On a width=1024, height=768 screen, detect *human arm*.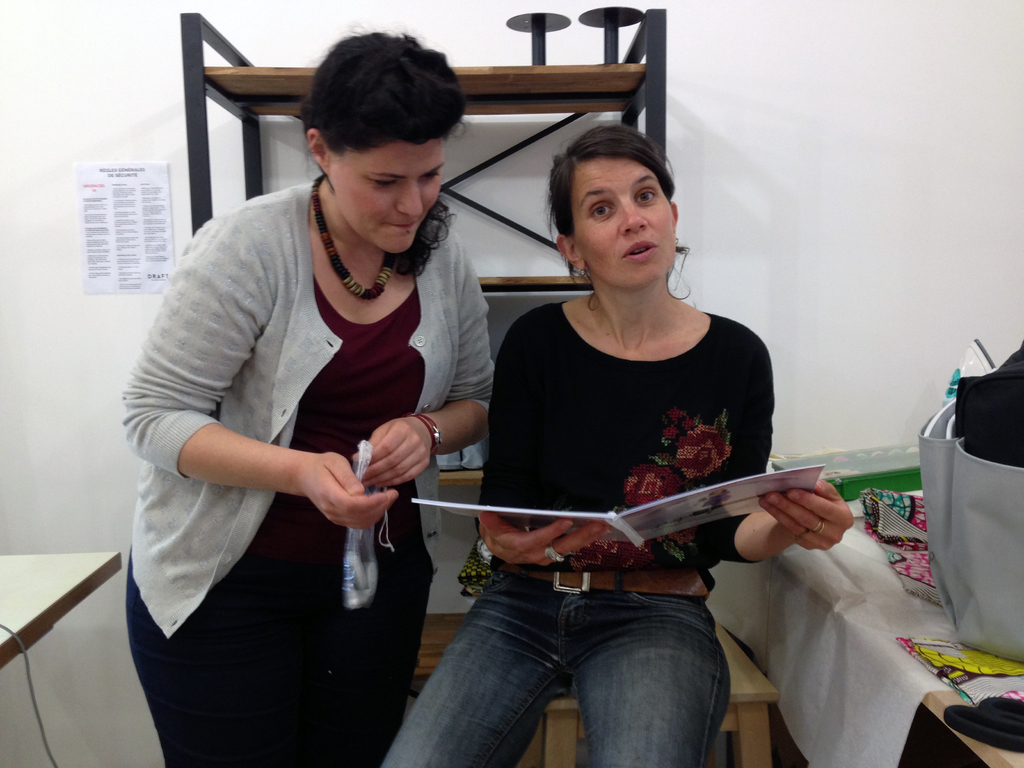
box(475, 317, 612, 566).
